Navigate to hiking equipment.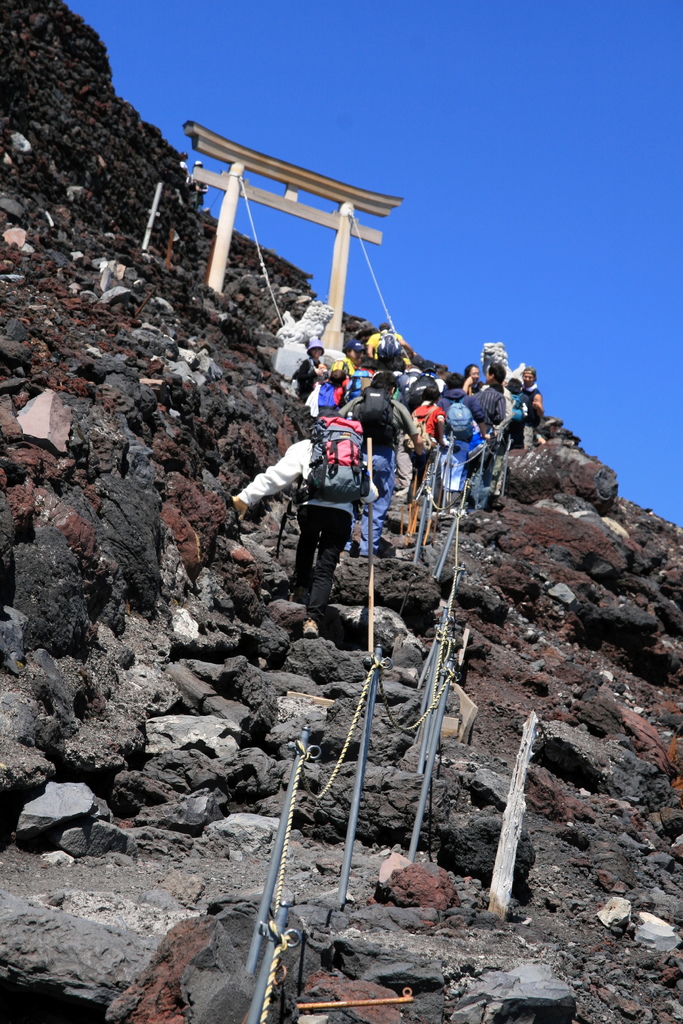
Navigation target: box=[347, 364, 373, 399].
